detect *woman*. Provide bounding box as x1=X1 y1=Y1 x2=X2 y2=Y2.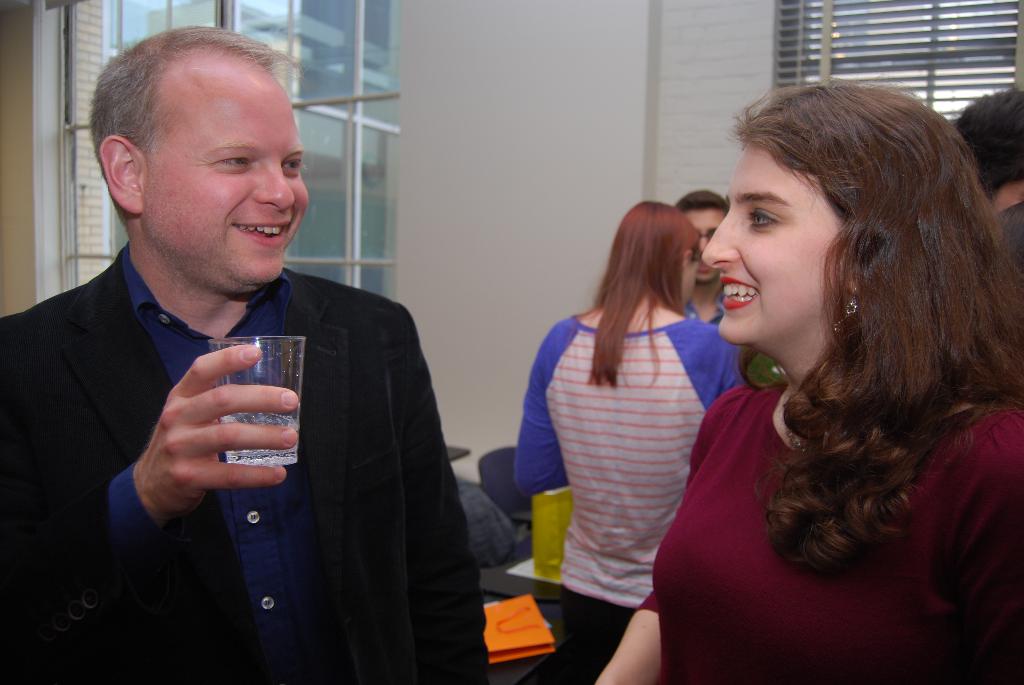
x1=636 y1=49 x2=1013 y2=665.
